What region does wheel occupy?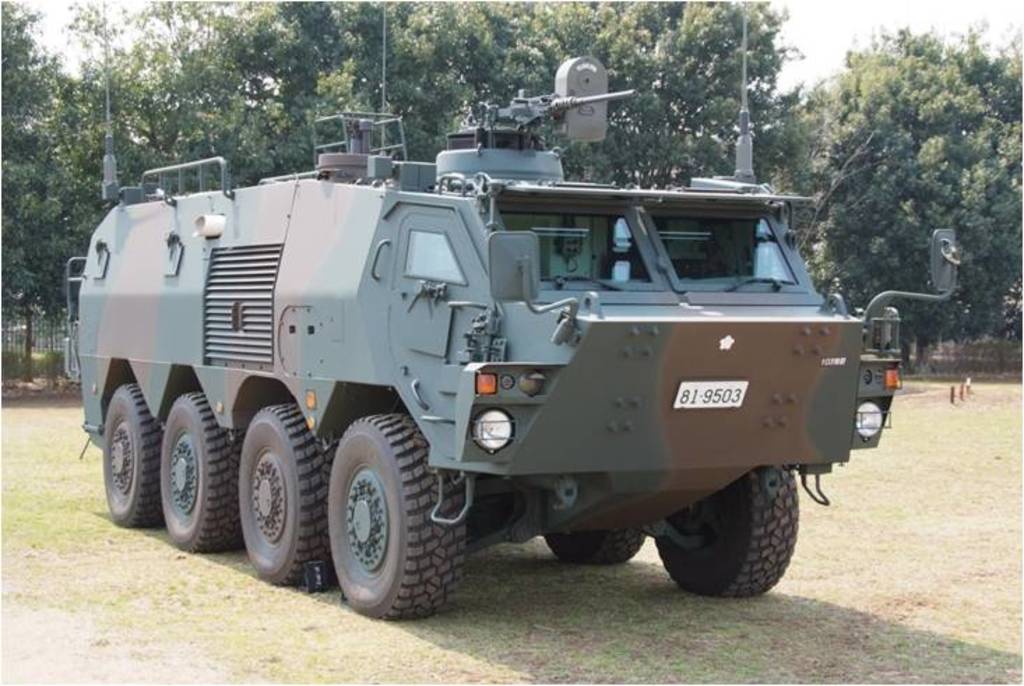
<region>233, 407, 331, 581</region>.
